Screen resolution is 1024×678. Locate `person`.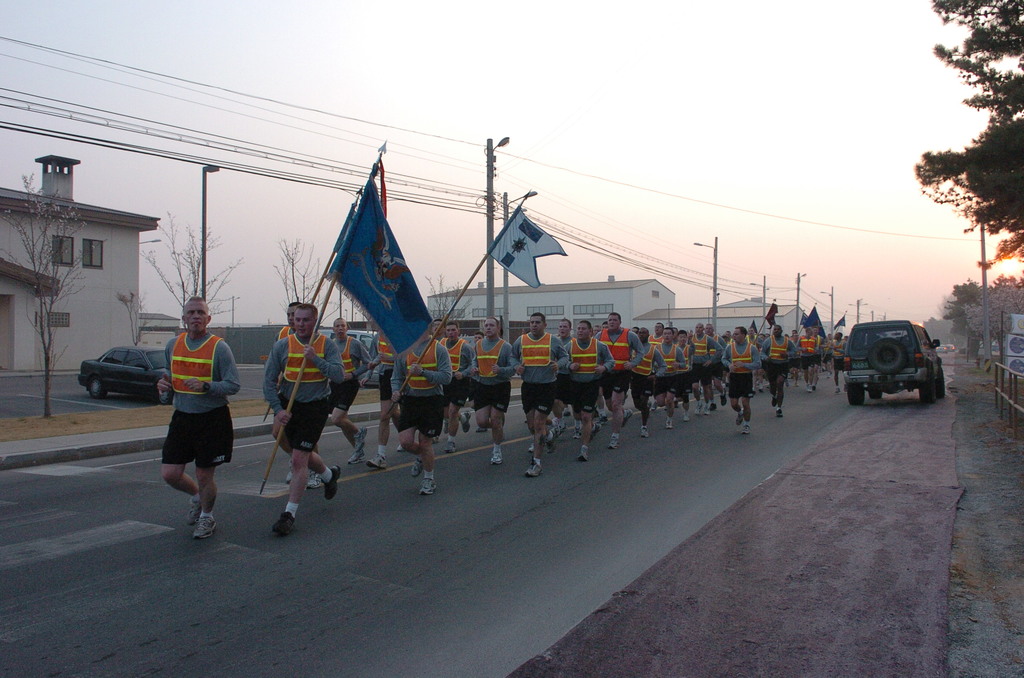
x1=157 y1=292 x2=241 y2=537.
